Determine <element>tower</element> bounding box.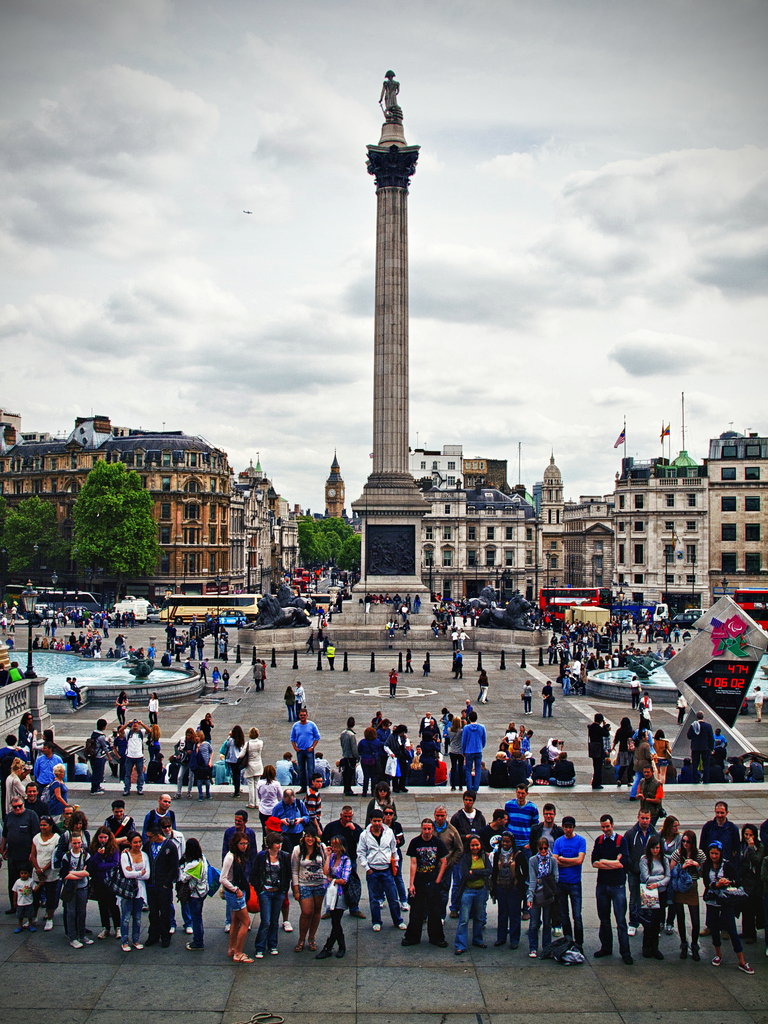
Determined: x1=322, y1=449, x2=346, y2=522.
